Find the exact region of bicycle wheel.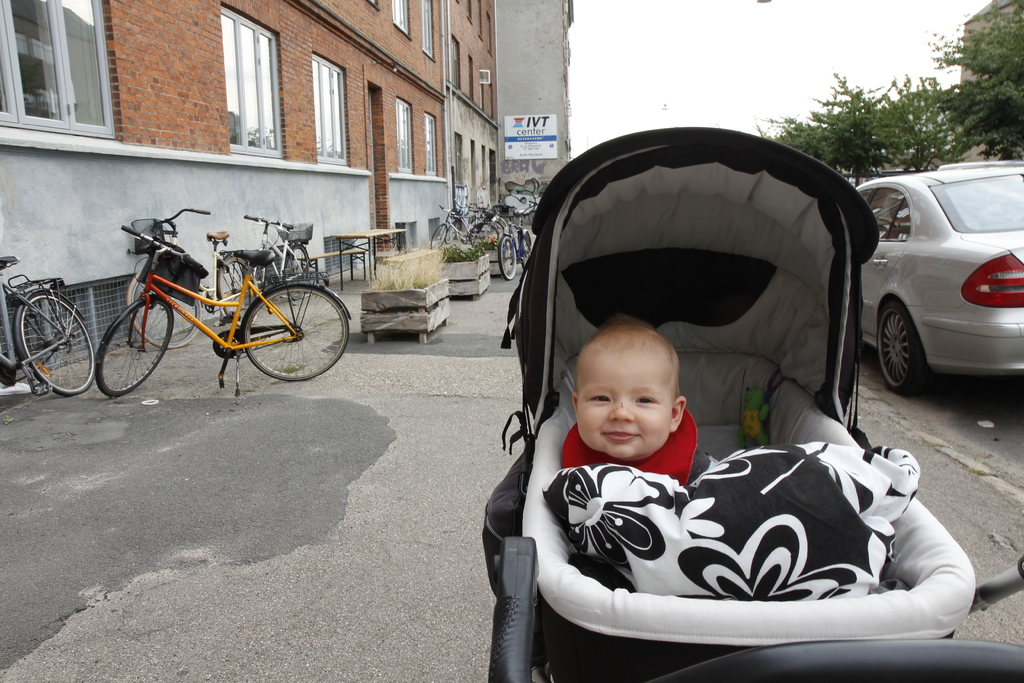
Exact region: [467, 225, 495, 248].
